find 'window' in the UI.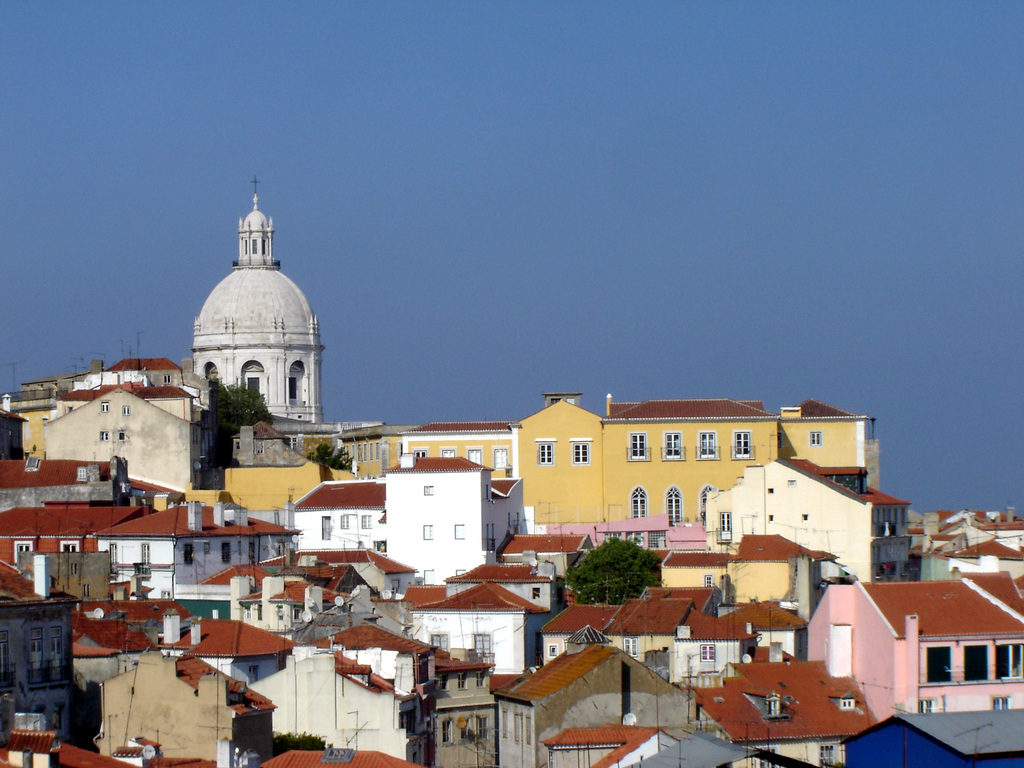
UI element at 815, 748, 835, 766.
